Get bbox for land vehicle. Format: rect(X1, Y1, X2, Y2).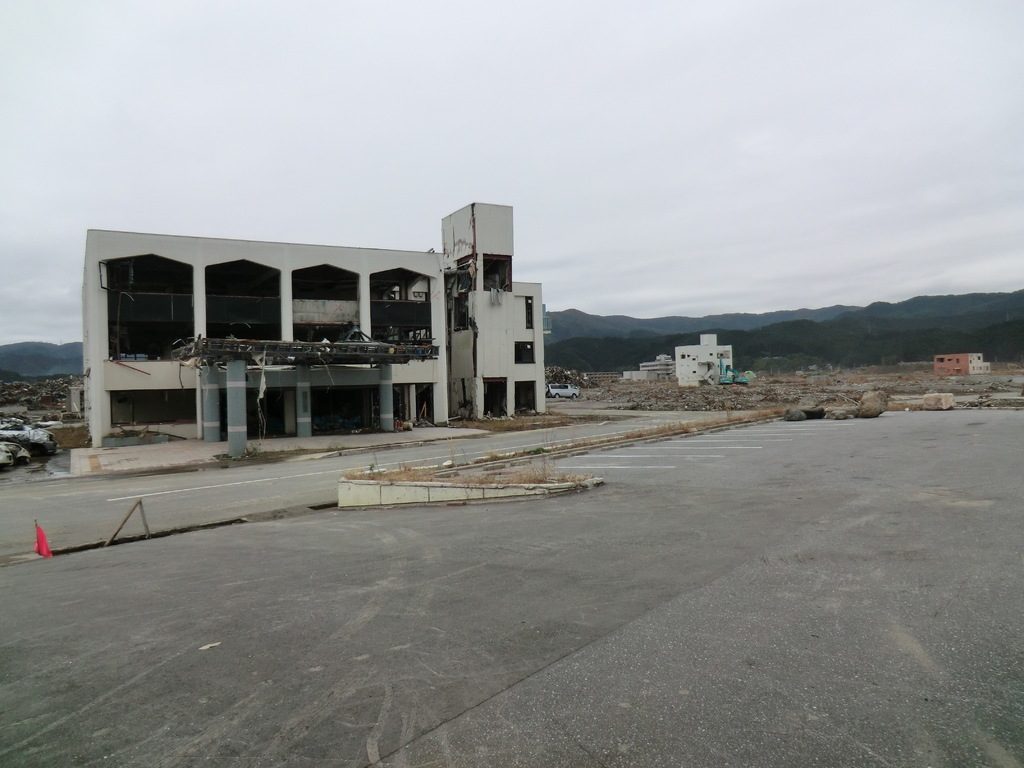
rect(545, 383, 579, 399).
